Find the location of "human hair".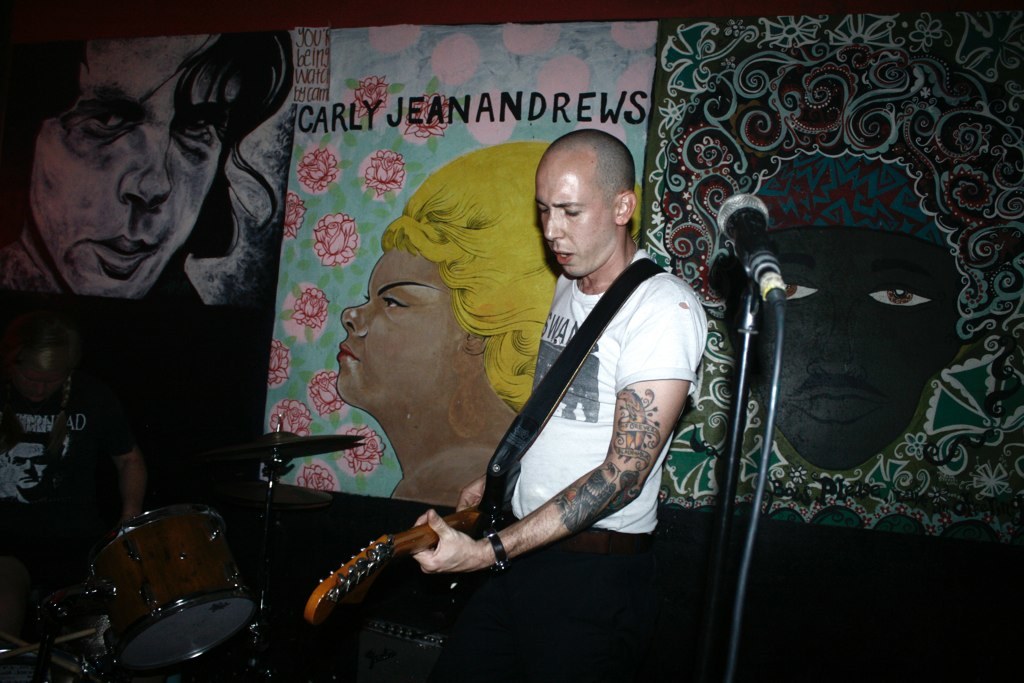
Location: [381,133,648,414].
